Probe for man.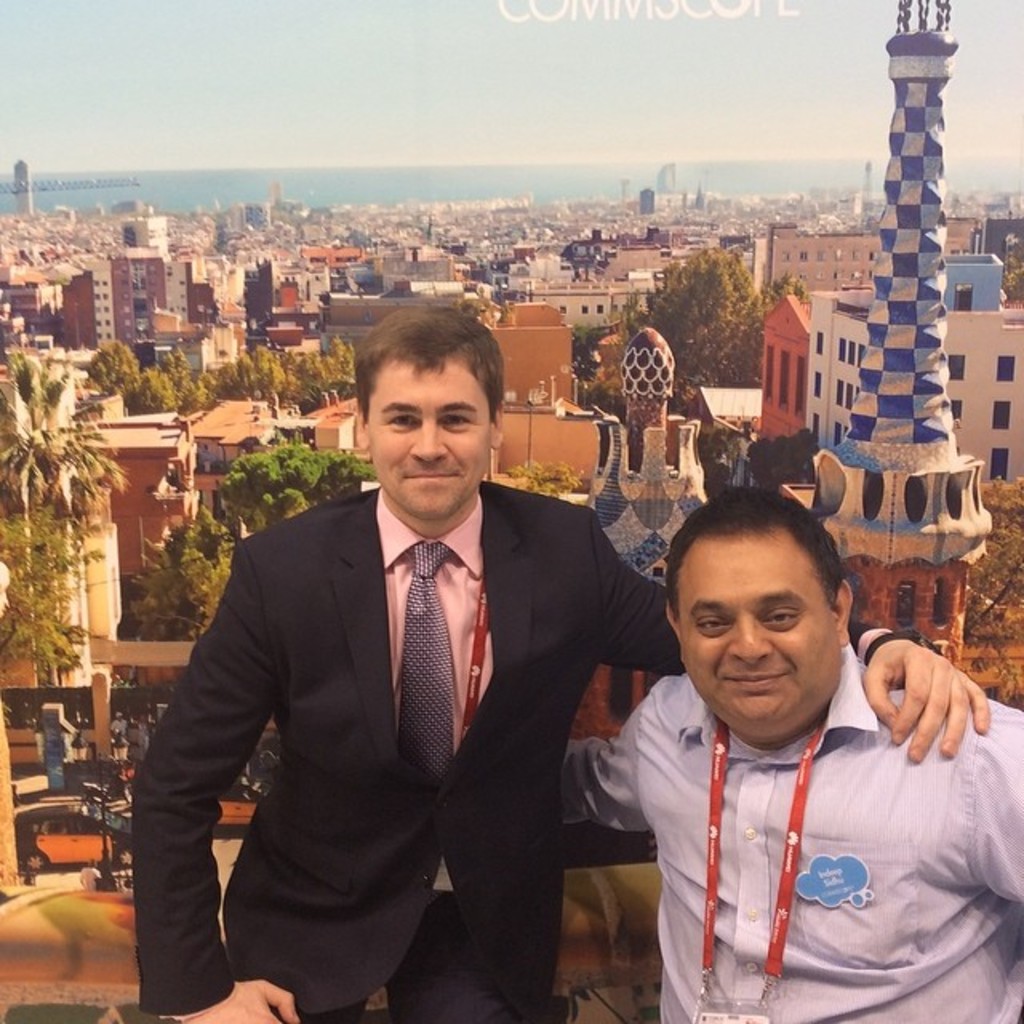
Probe result: Rect(120, 299, 987, 1022).
